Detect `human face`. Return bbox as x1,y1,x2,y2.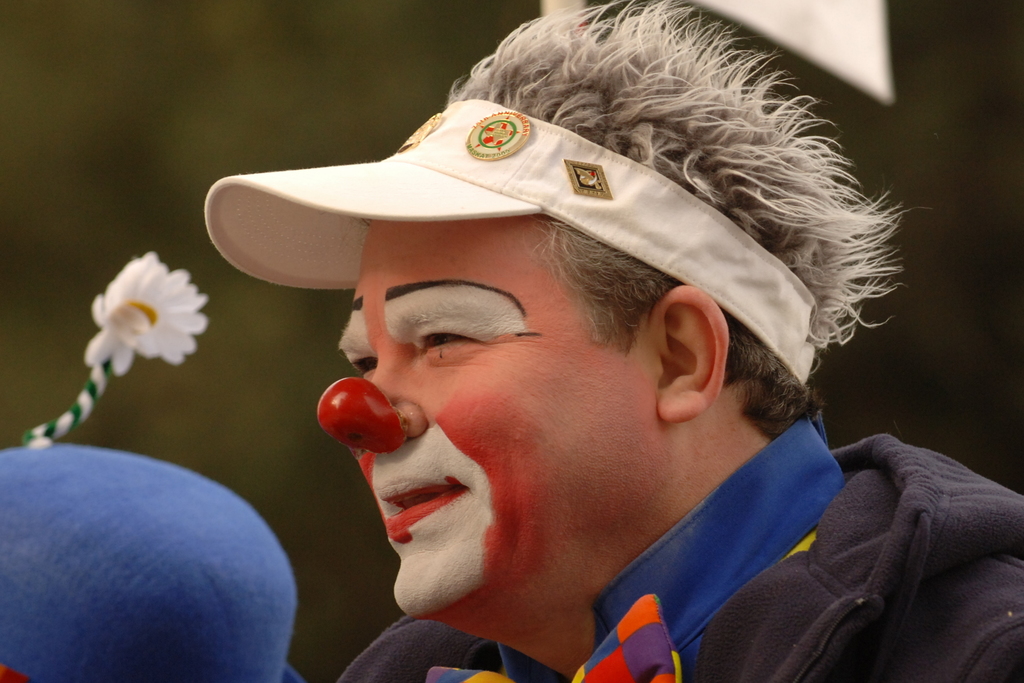
308,216,661,613.
